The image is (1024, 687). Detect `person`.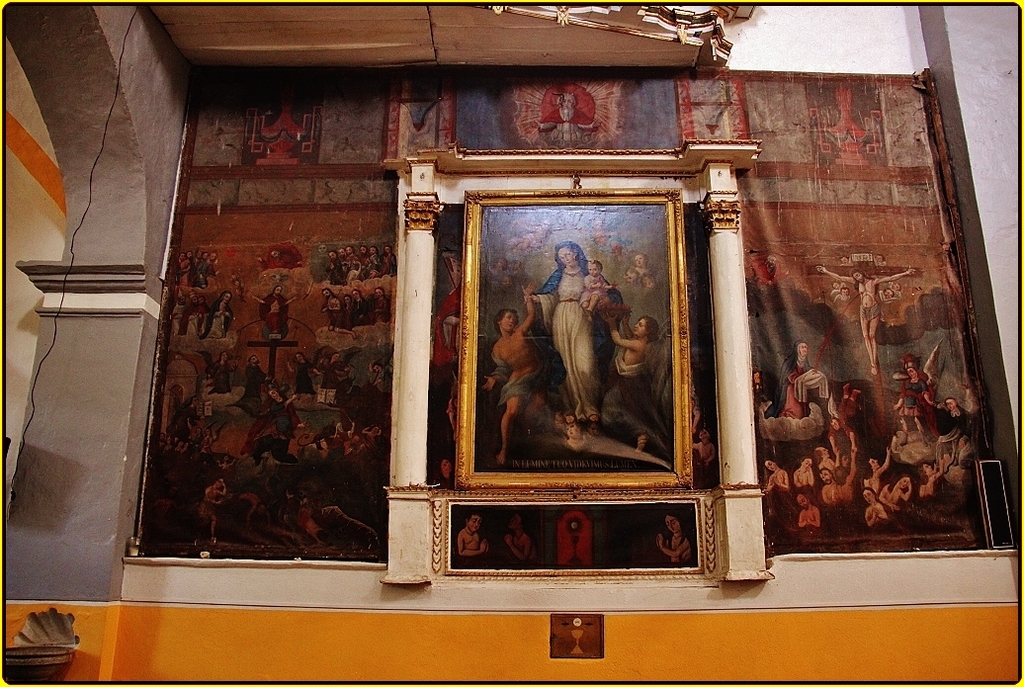
Detection: [left=432, top=254, right=465, bottom=485].
